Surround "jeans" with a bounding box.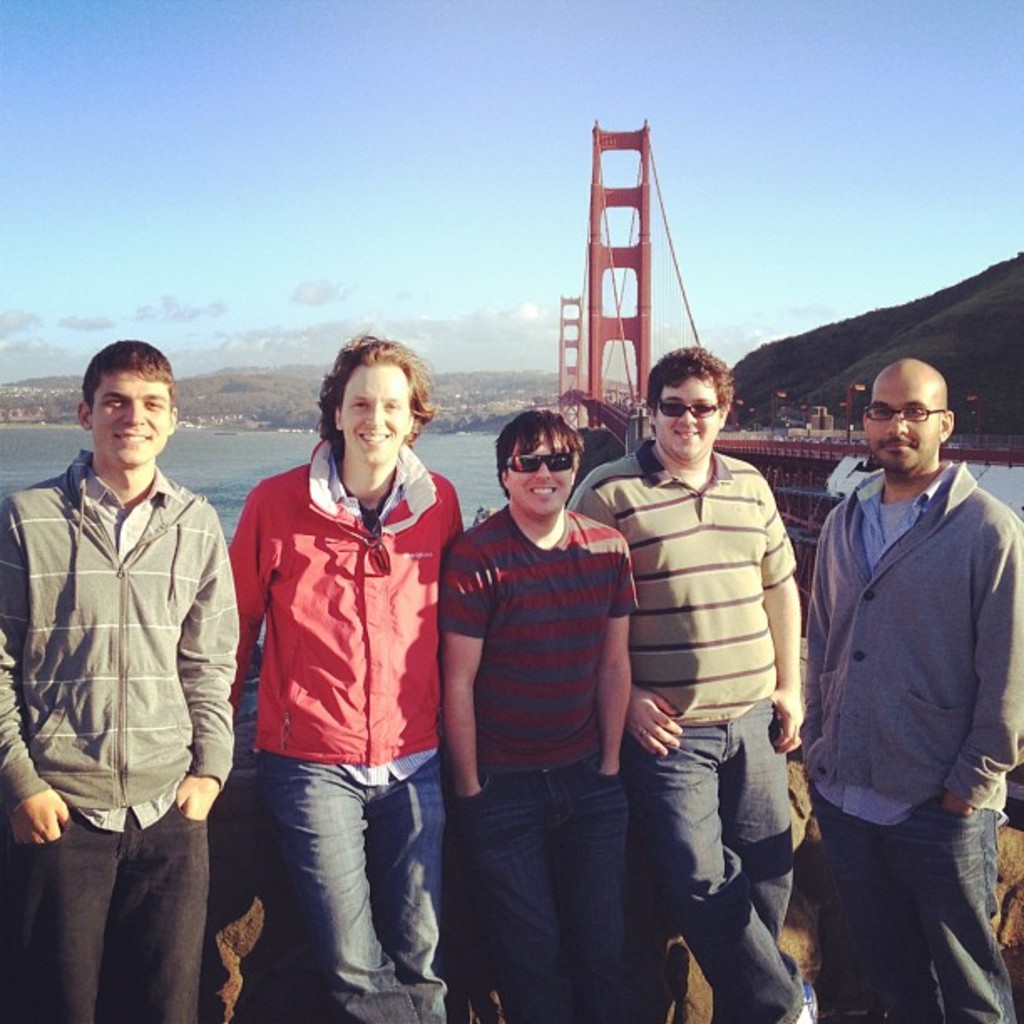
806 796 1017 1022.
